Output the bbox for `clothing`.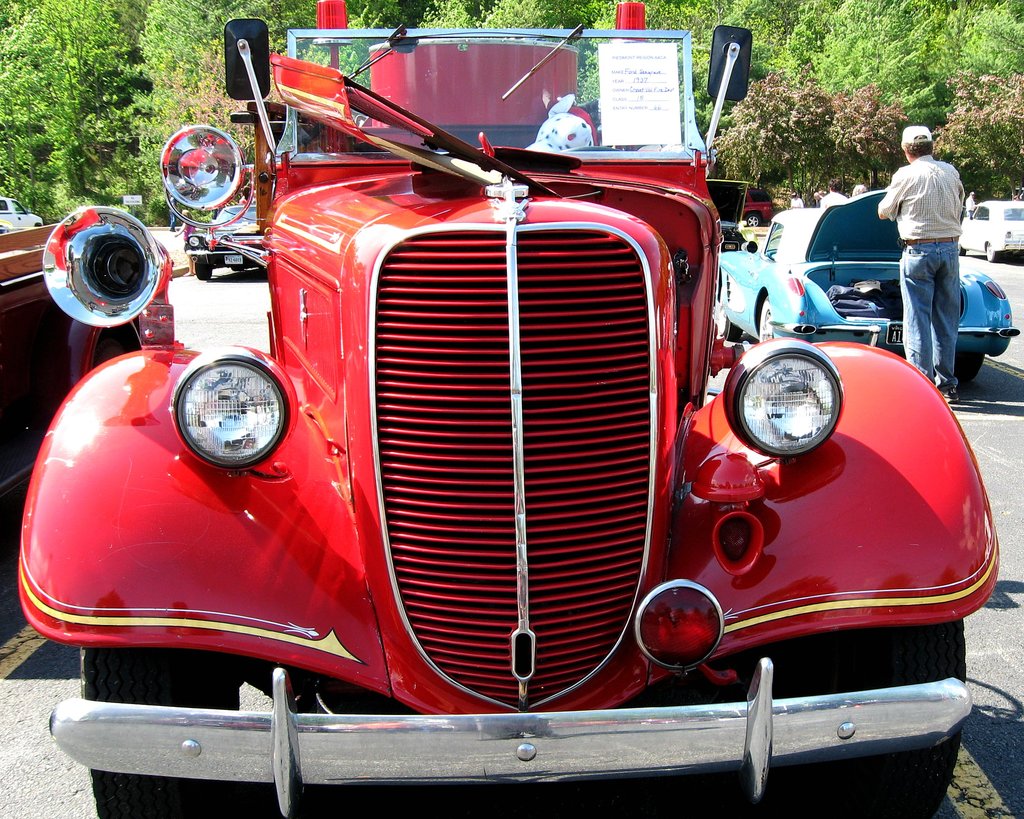
<bbox>875, 147, 973, 390</bbox>.
